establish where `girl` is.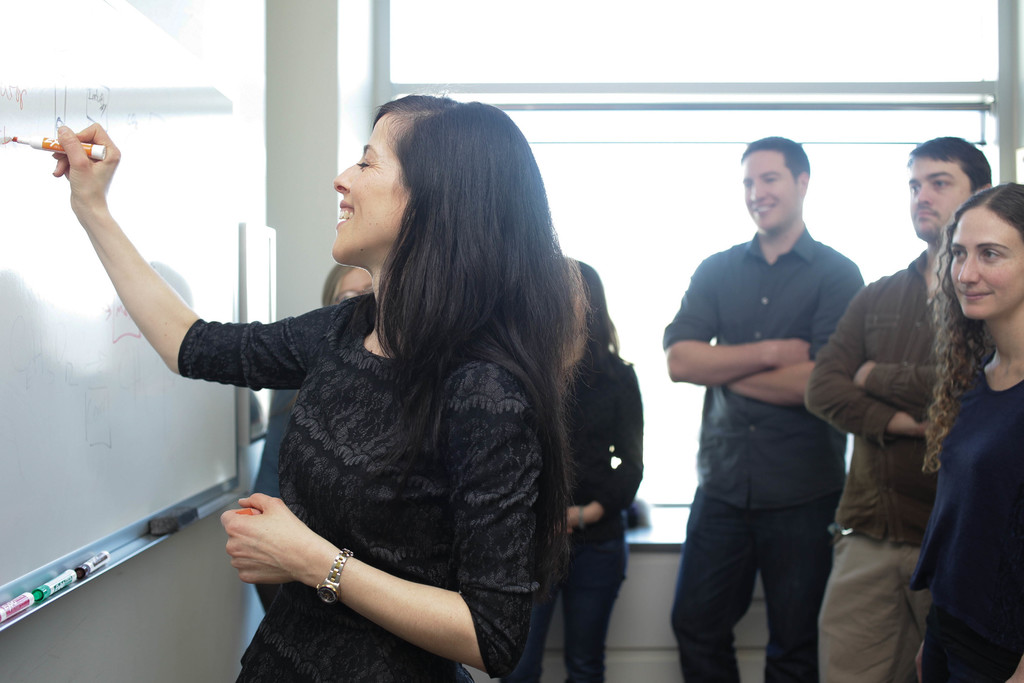
Established at x1=913 y1=175 x2=1023 y2=682.
